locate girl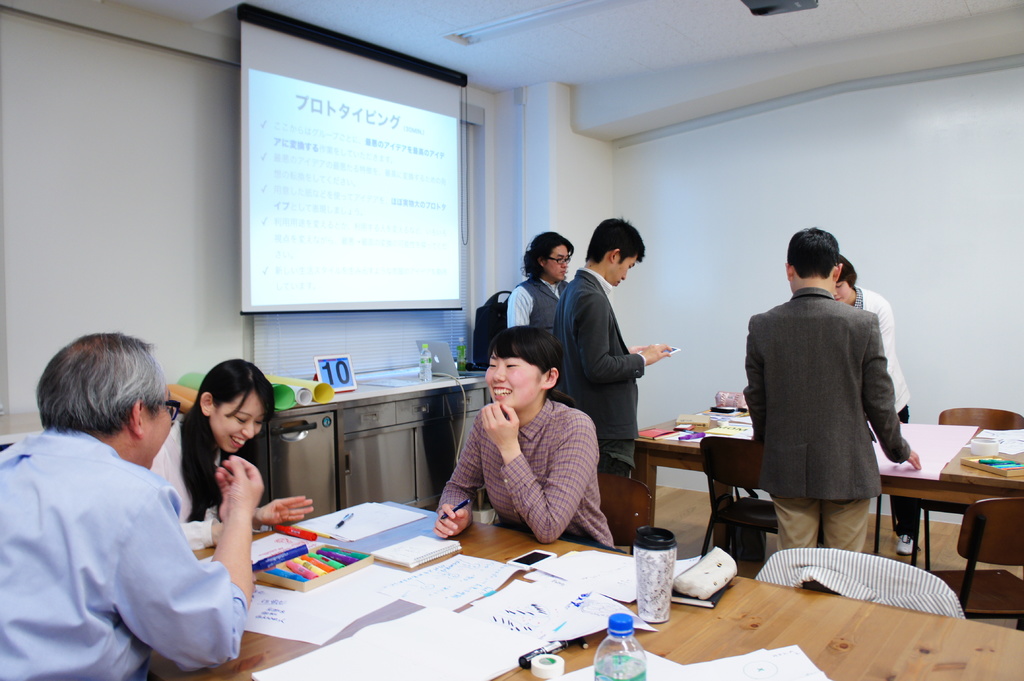
(x1=150, y1=355, x2=313, y2=549)
